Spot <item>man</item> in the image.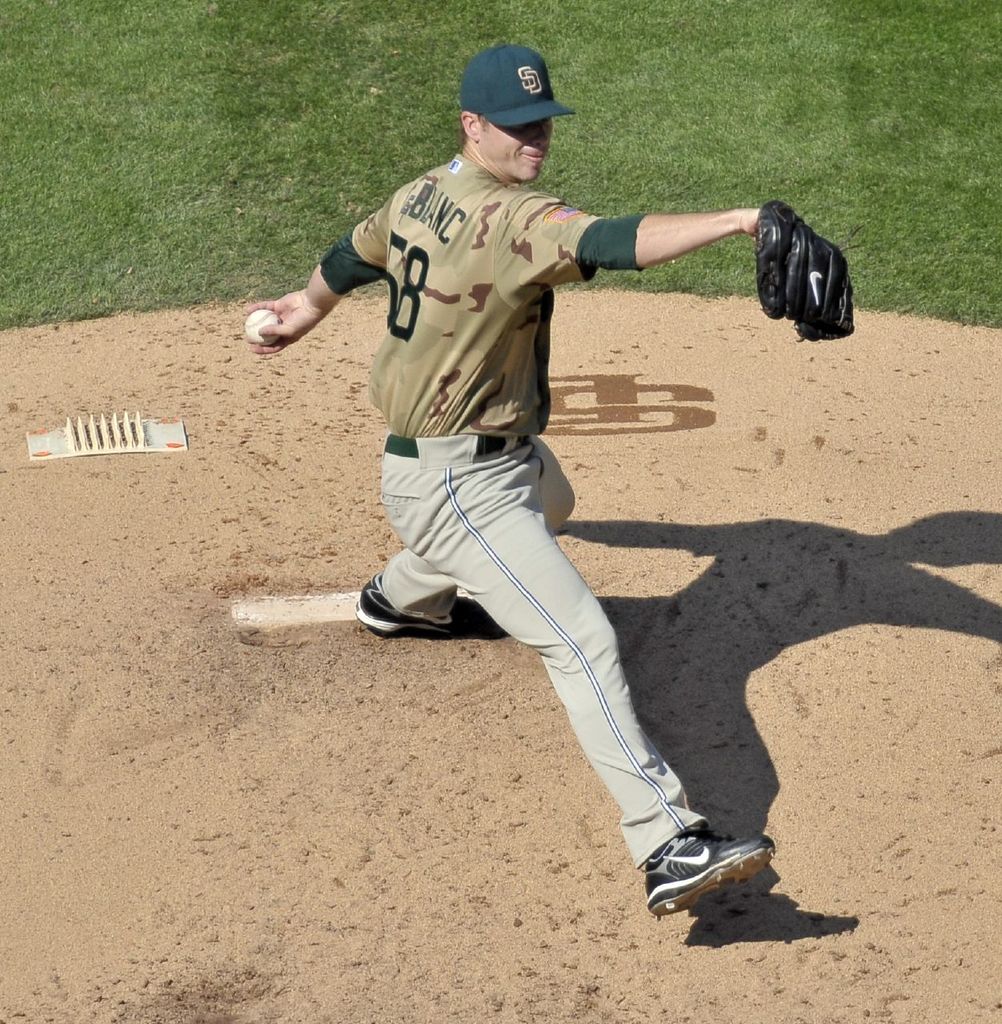
<item>man</item> found at <region>263, 0, 754, 978</region>.
